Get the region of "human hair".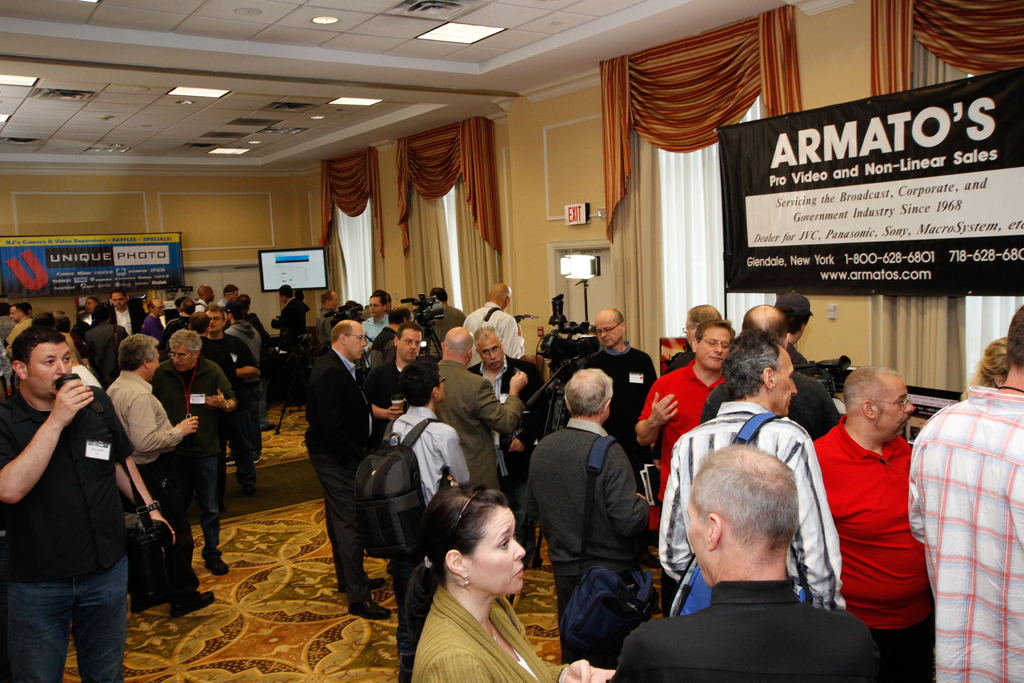
region(614, 309, 625, 323).
